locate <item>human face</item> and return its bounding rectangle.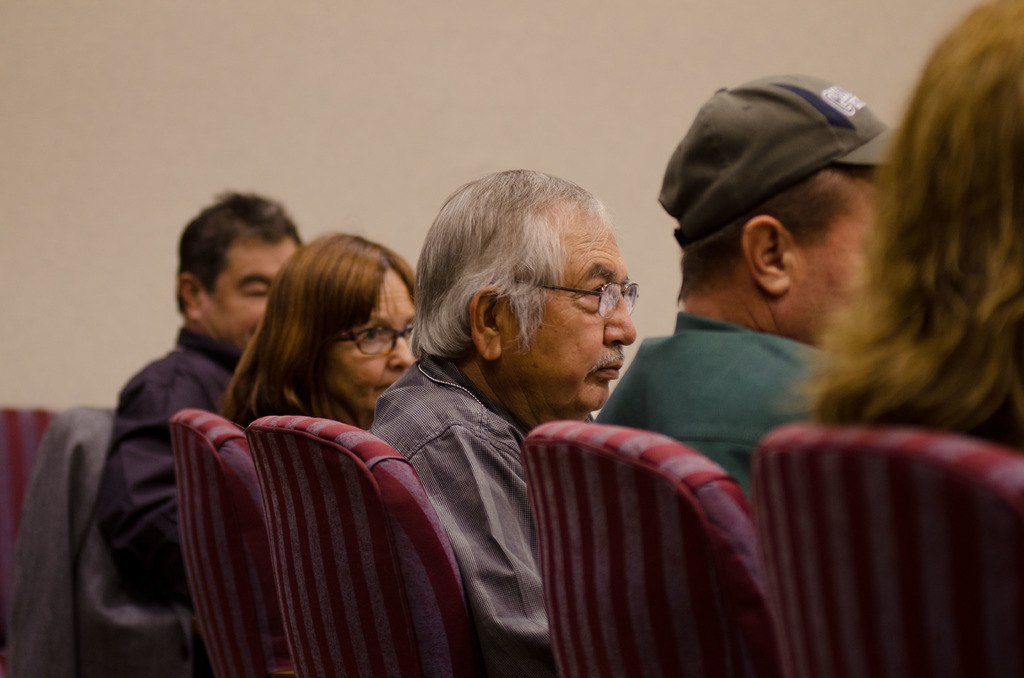
bbox(198, 230, 300, 361).
